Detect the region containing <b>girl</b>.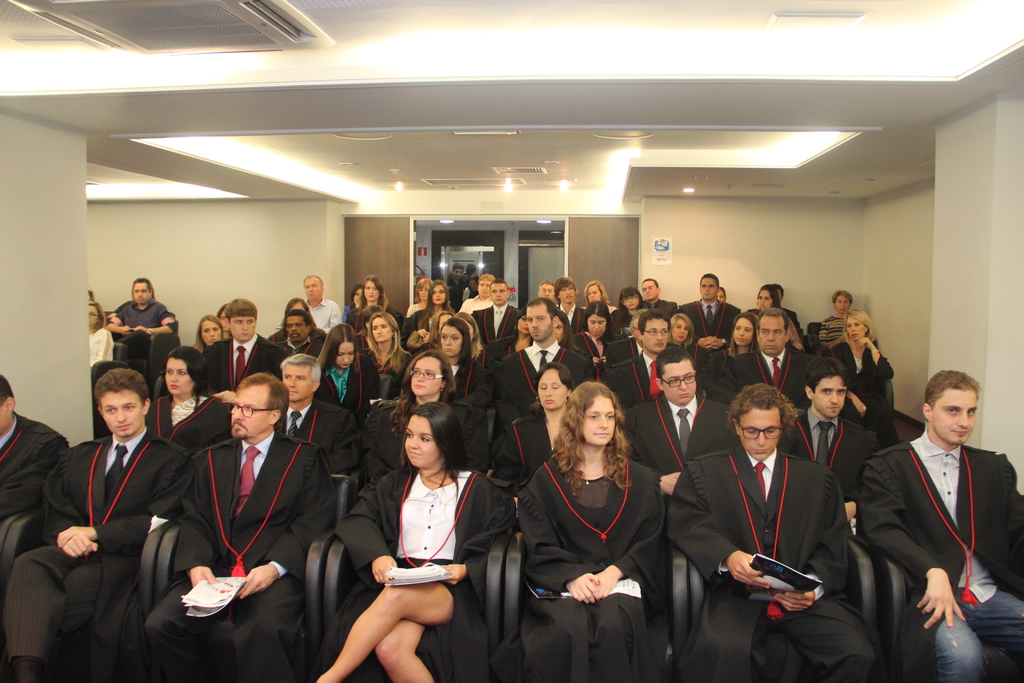
(348, 274, 395, 321).
